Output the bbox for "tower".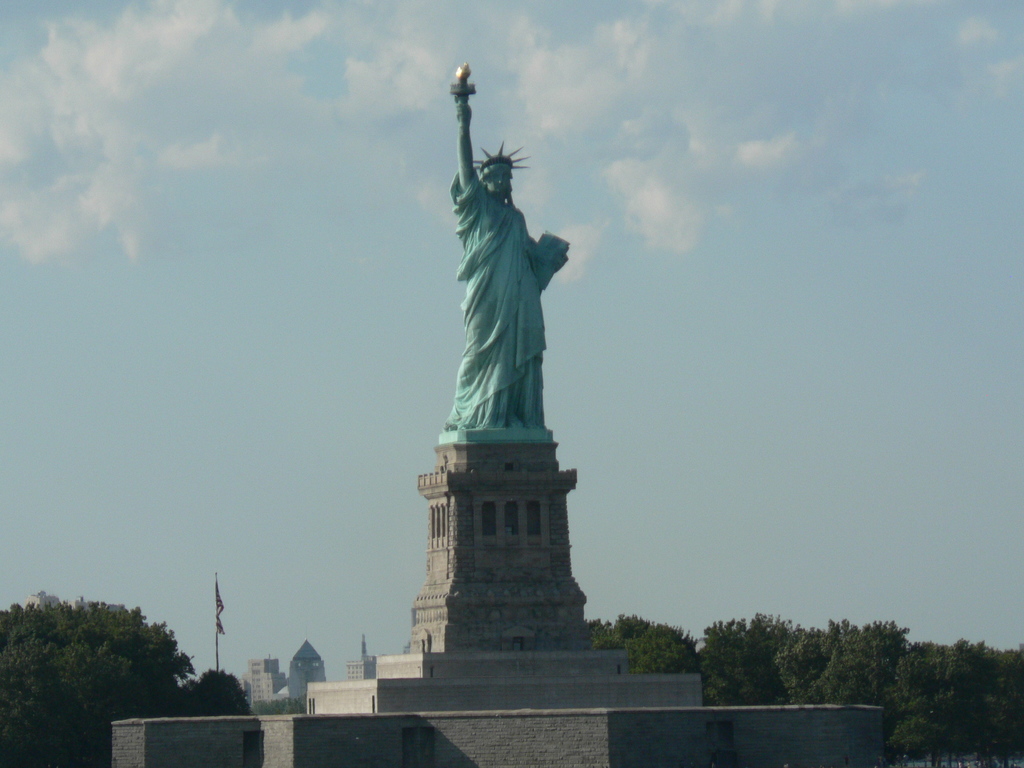
bbox(415, 64, 591, 662).
